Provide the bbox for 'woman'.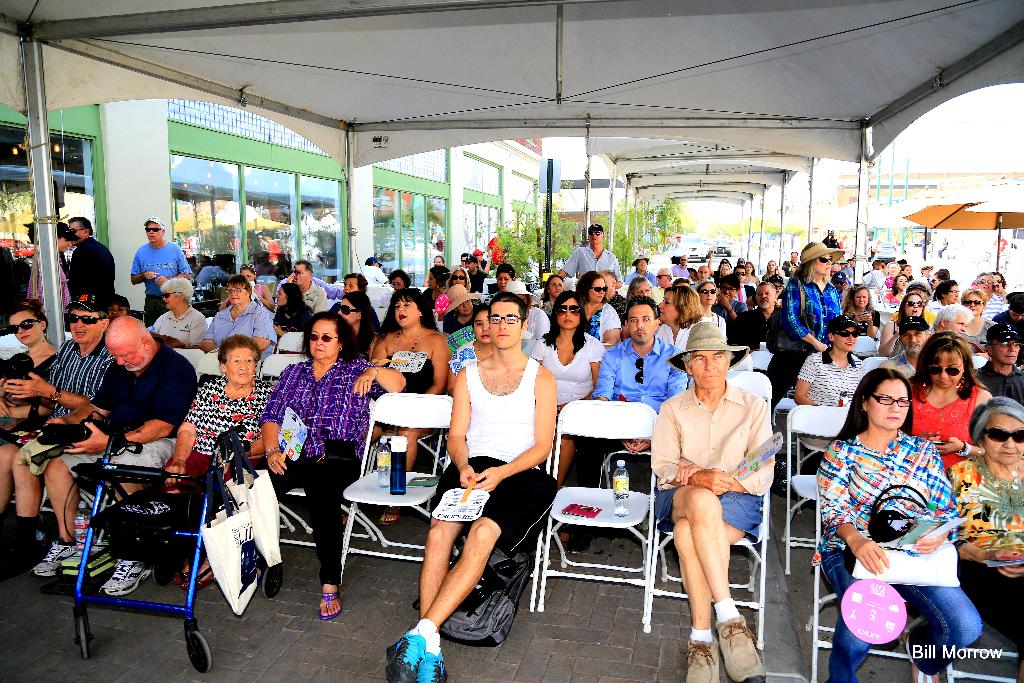
detection(268, 278, 320, 323).
